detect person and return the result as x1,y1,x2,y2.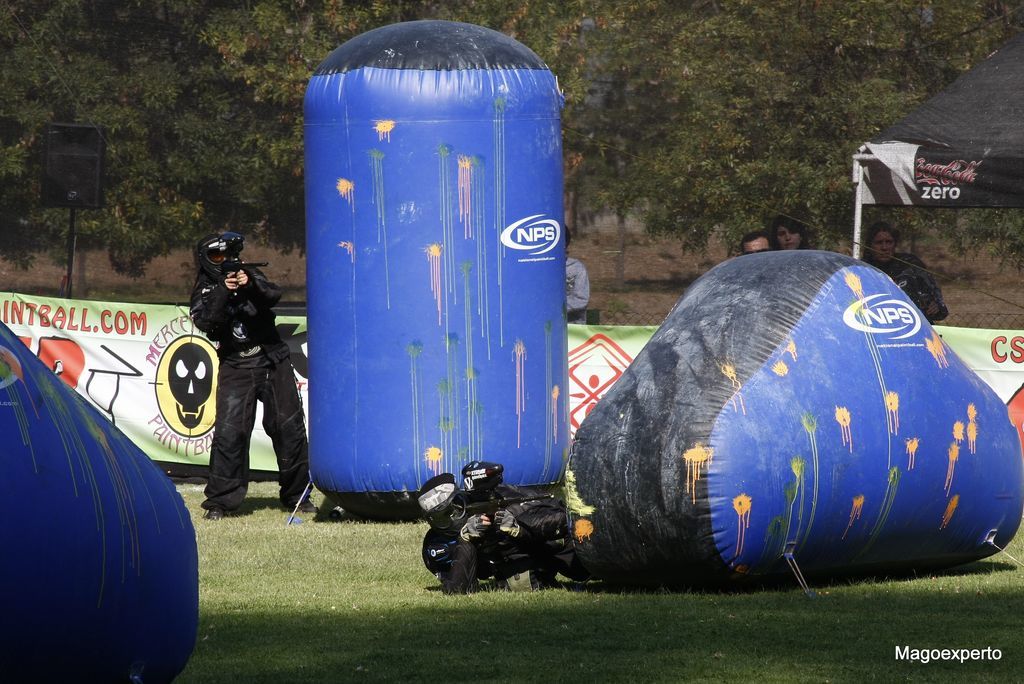
187,232,307,542.
